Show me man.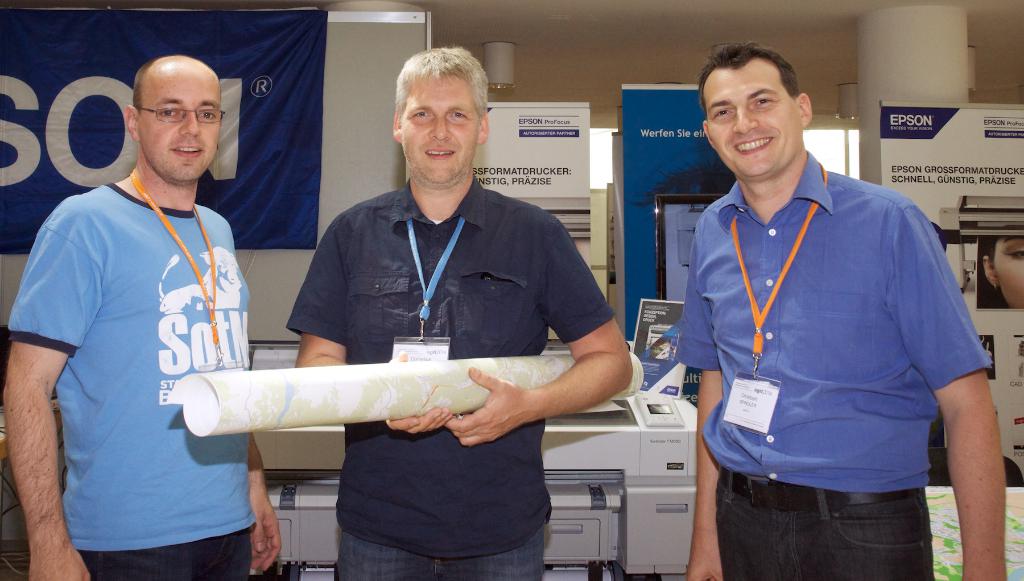
man is here: [677,37,1004,580].
